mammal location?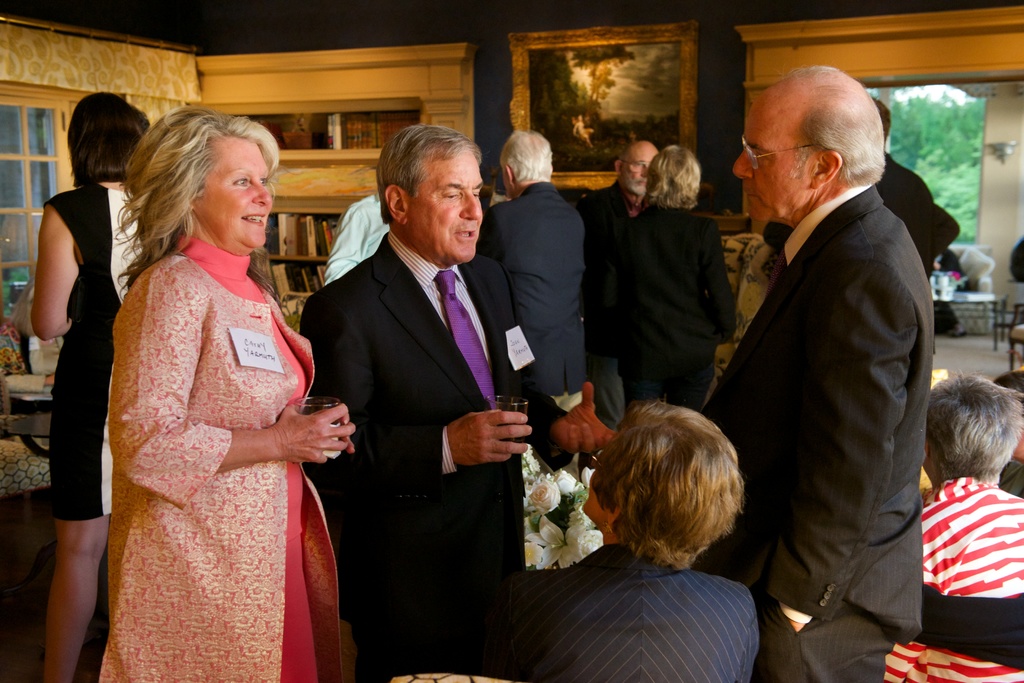
(570,137,661,370)
